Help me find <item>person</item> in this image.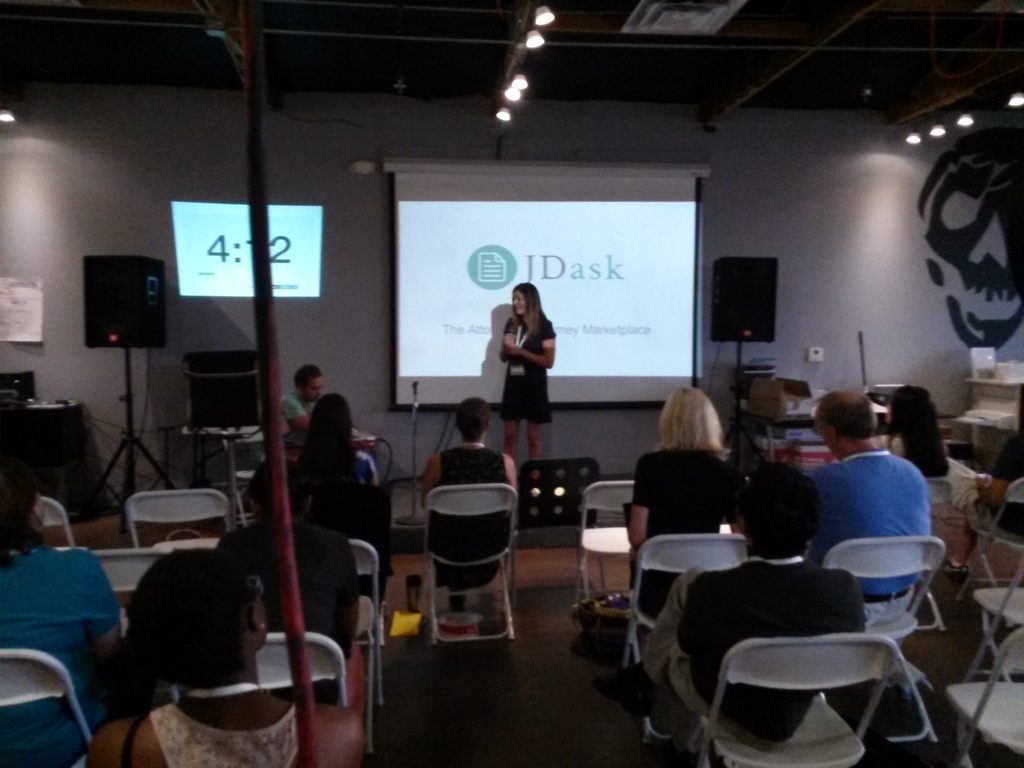
Found it: {"left": 417, "top": 395, "right": 516, "bottom": 609}.
